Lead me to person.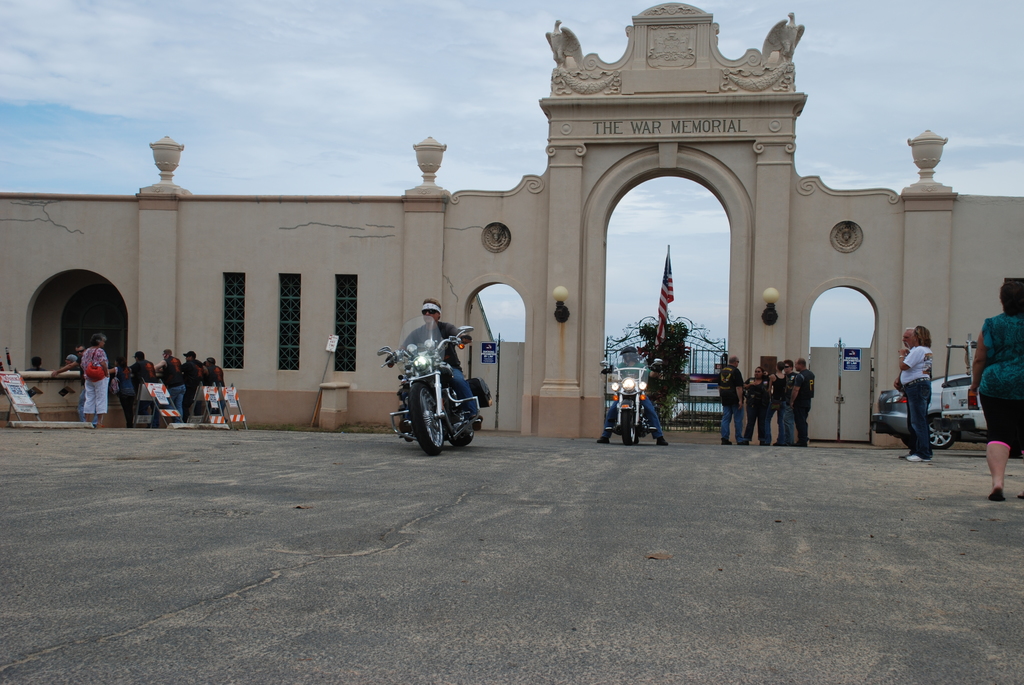
Lead to rect(716, 356, 749, 445).
